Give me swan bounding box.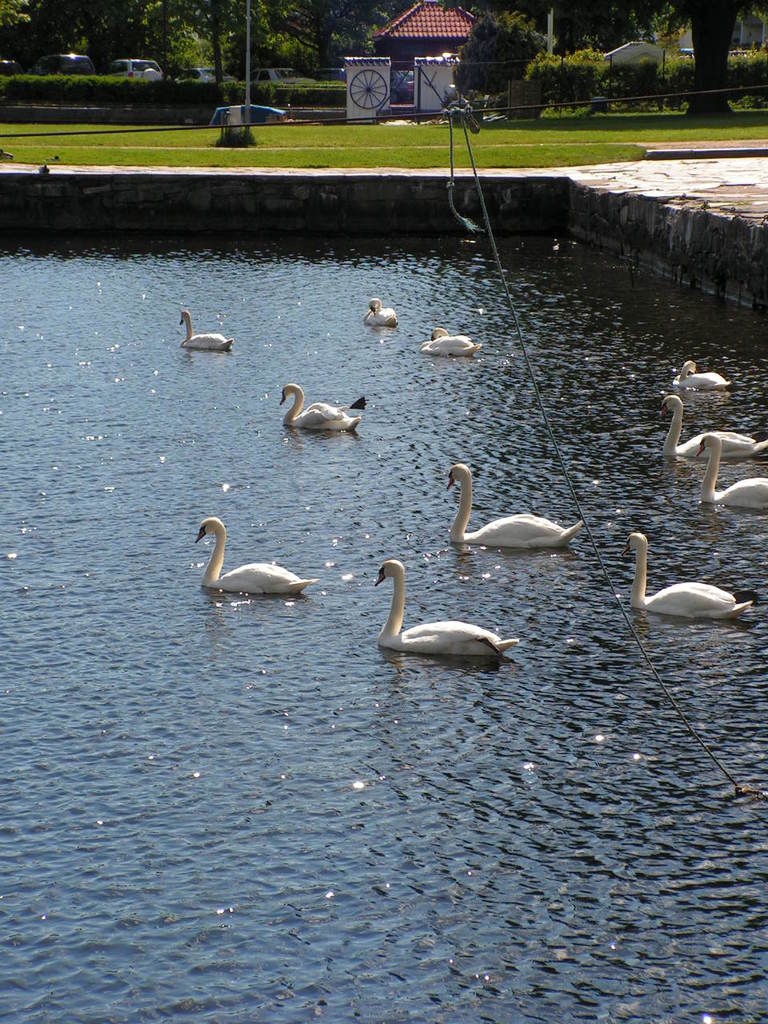
crop(668, 357, 735, 394).
